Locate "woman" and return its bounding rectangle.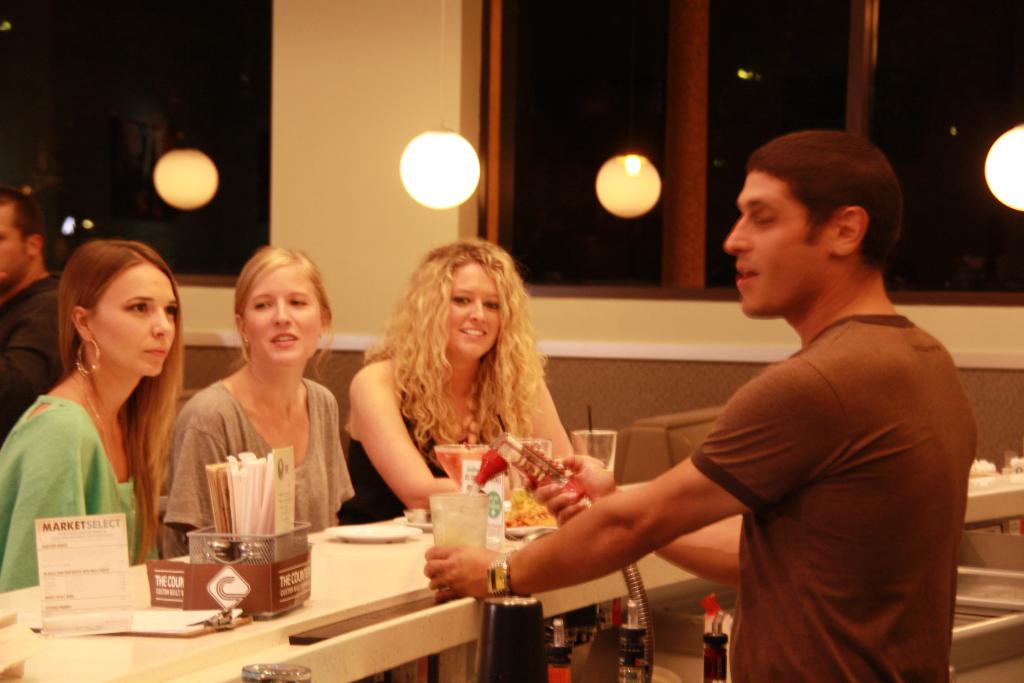
x1=152 y1=242 x2=362 y2=577.
